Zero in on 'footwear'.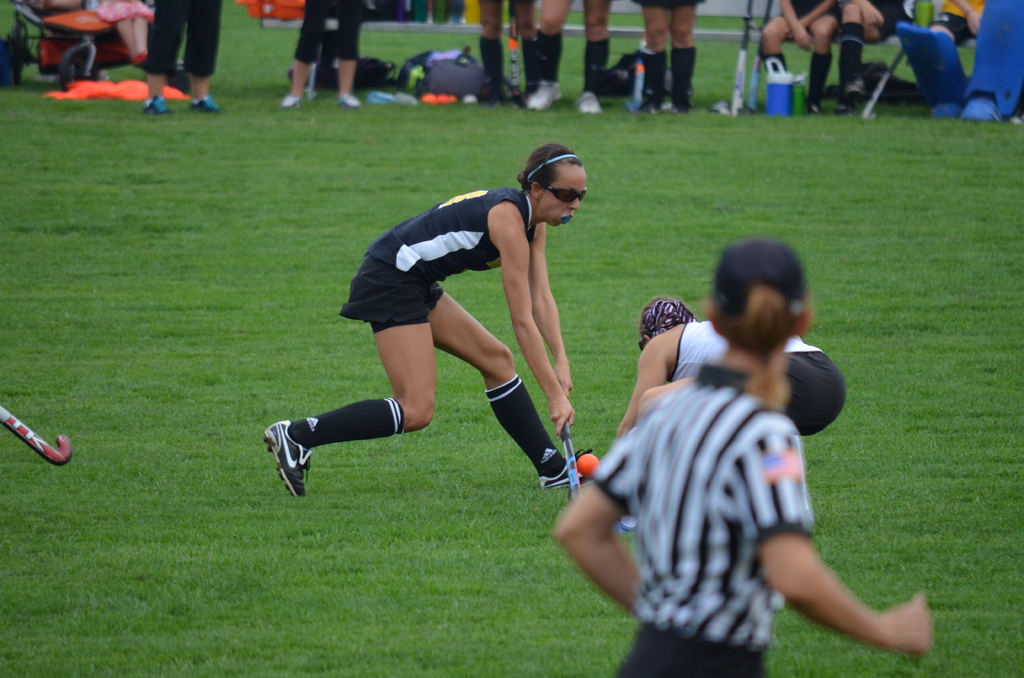
Zeroed in: bbox(527, 76, 565, 113).
